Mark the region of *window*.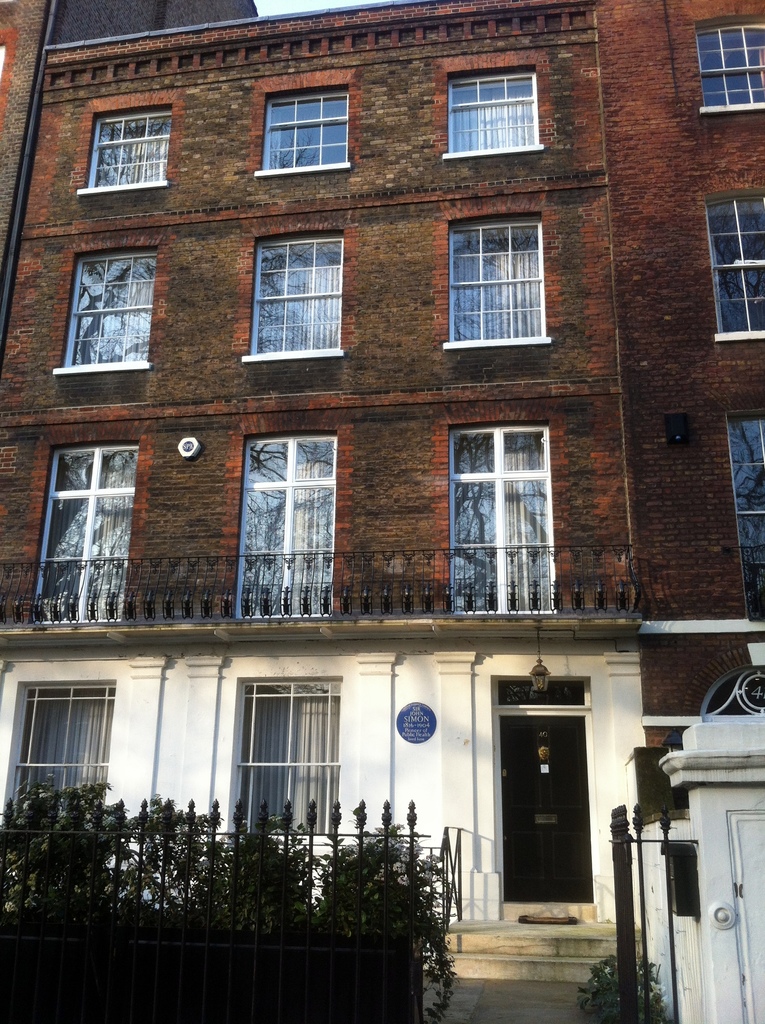
Region: 691, 15, 761, 115.
